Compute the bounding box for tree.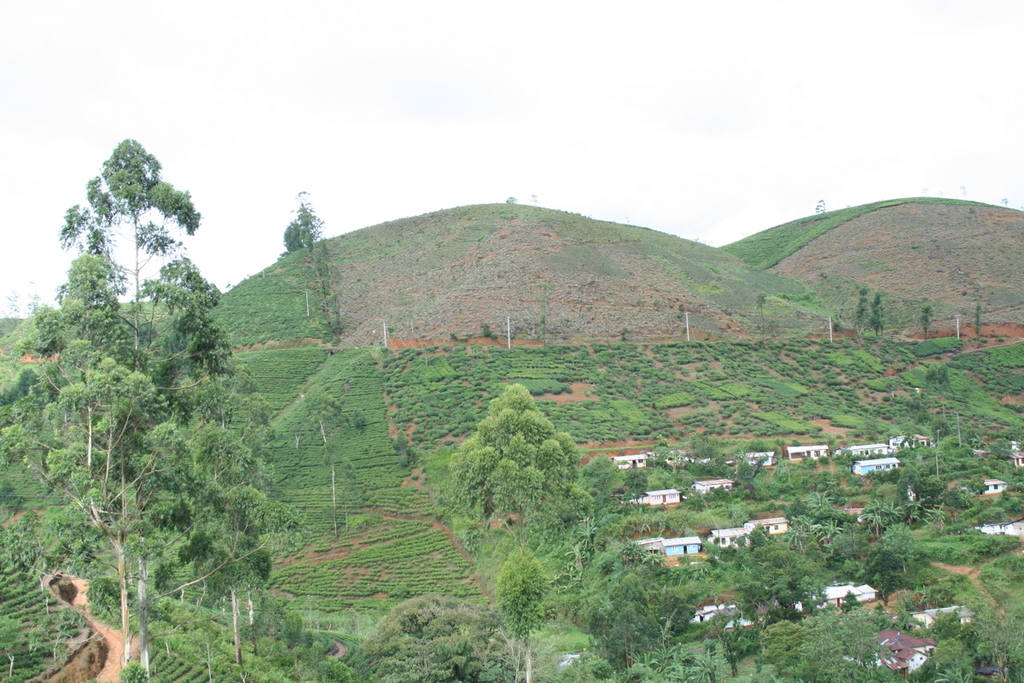
x1=362 y1=593 x2=510 y2=682.
